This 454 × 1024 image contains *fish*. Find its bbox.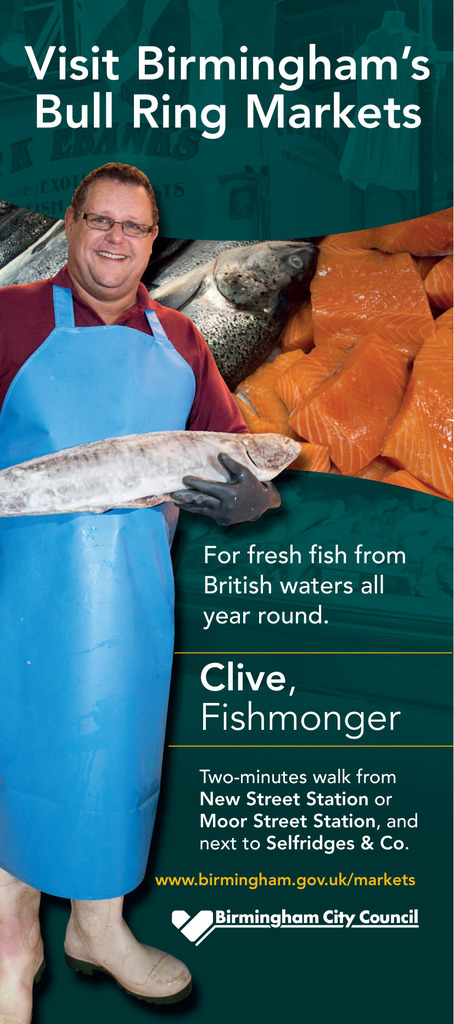
x1=0, y1=430, x2=303, y2=518.
